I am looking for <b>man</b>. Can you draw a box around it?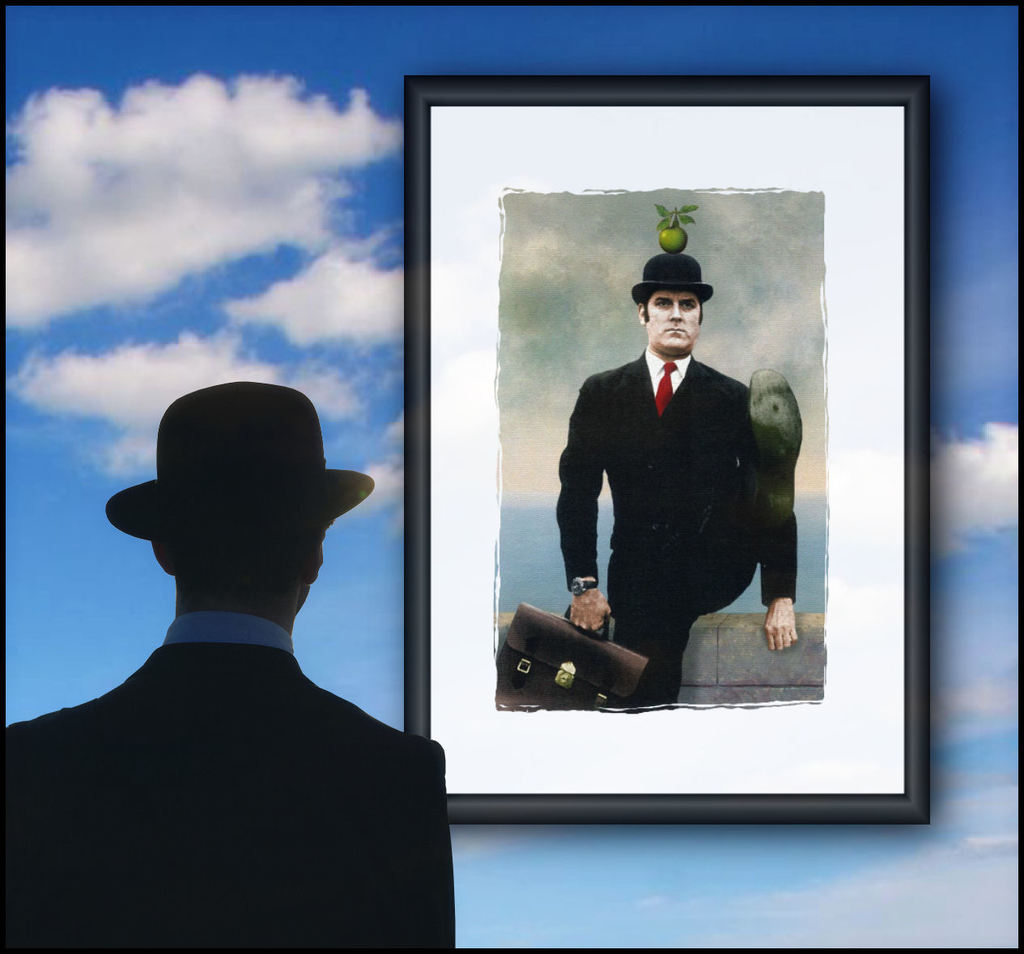
Sure, the bounding box is {"x1": 0, "y1": 387, "x2": 459, "y2": 953}.
